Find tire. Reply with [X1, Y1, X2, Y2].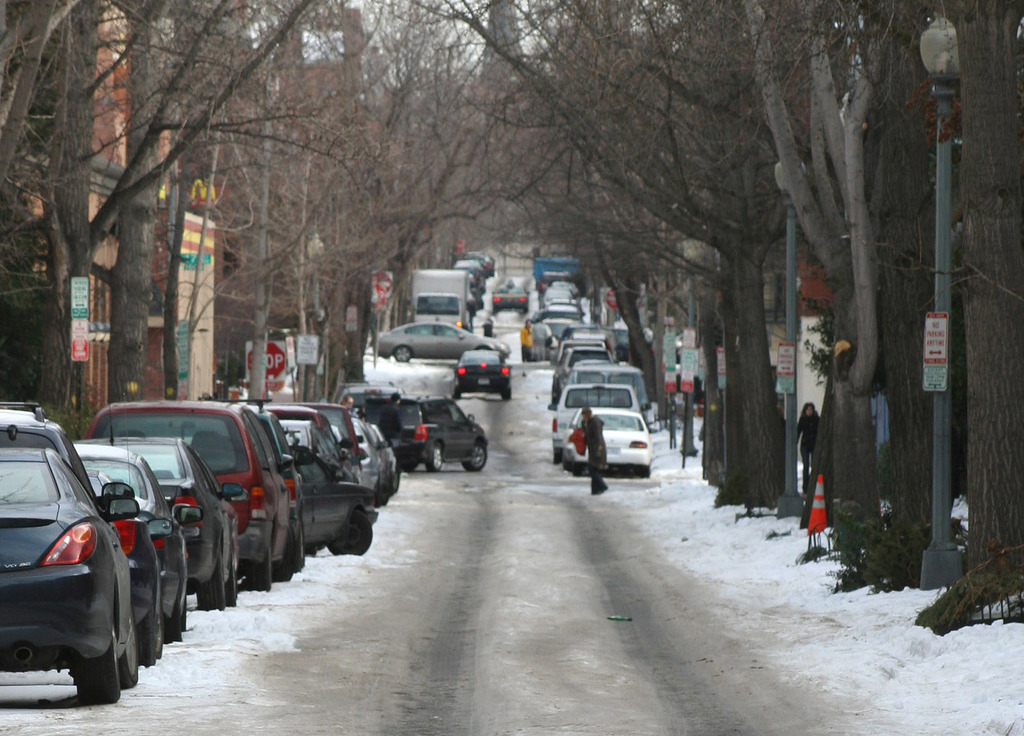
[401, 458, 417, 473].
